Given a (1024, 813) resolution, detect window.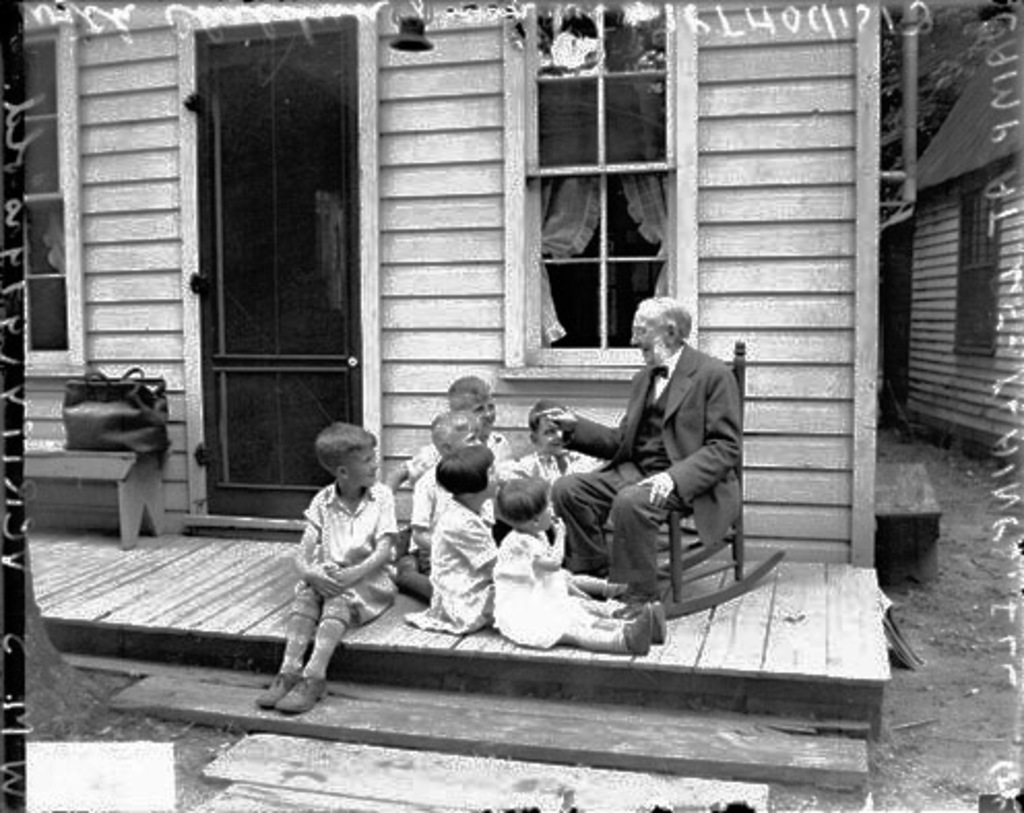
(left=498, top=0, right=702, bottom=376).
